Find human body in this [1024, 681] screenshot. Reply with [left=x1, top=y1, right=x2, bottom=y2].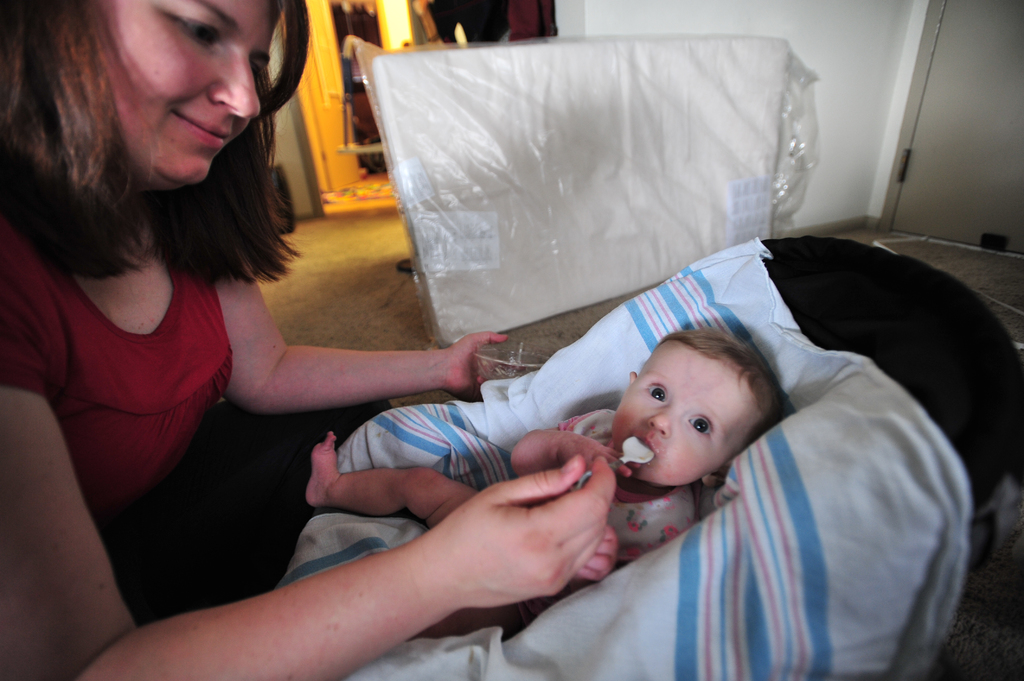
[left=302, top=311, right=804, bottom=642].
